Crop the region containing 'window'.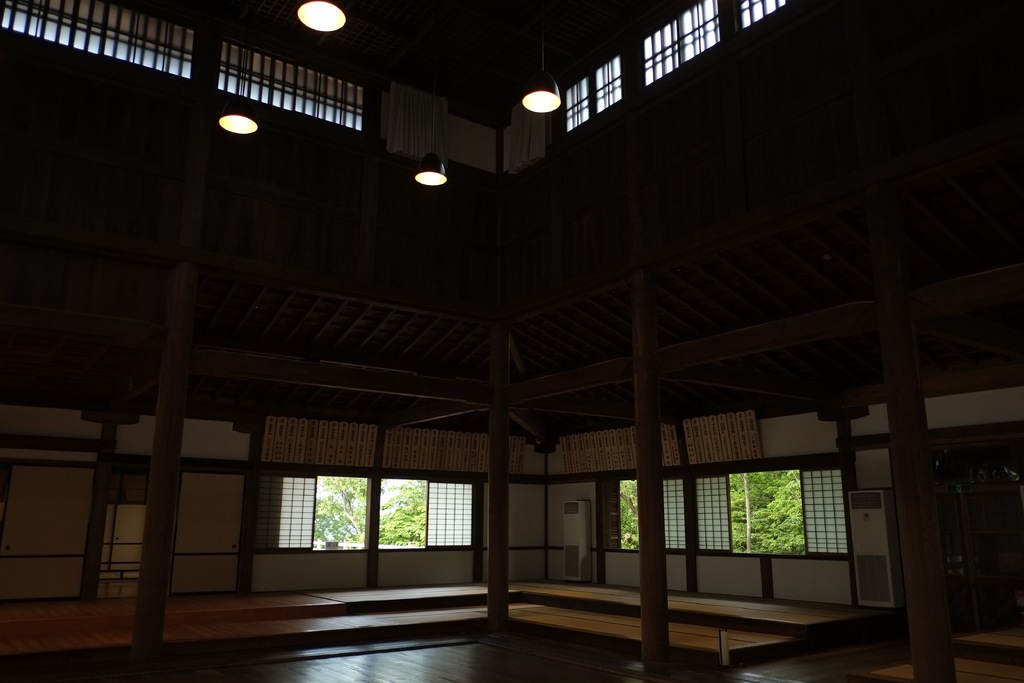
Crop region: BBox(0, 5, 369, 133).
